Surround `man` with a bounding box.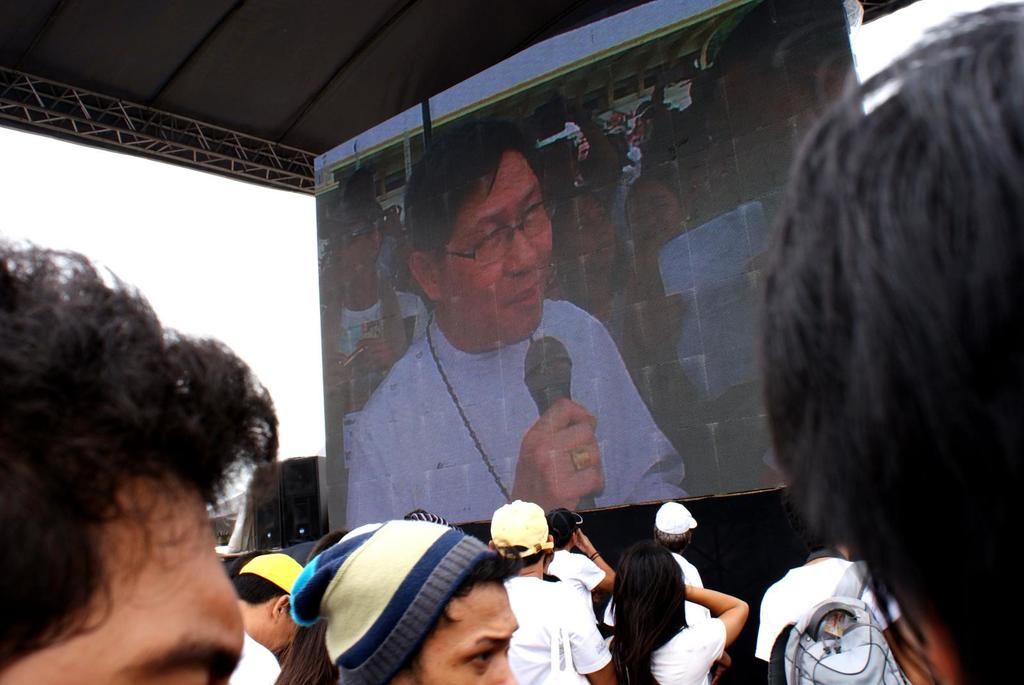
473 494 607 684.
